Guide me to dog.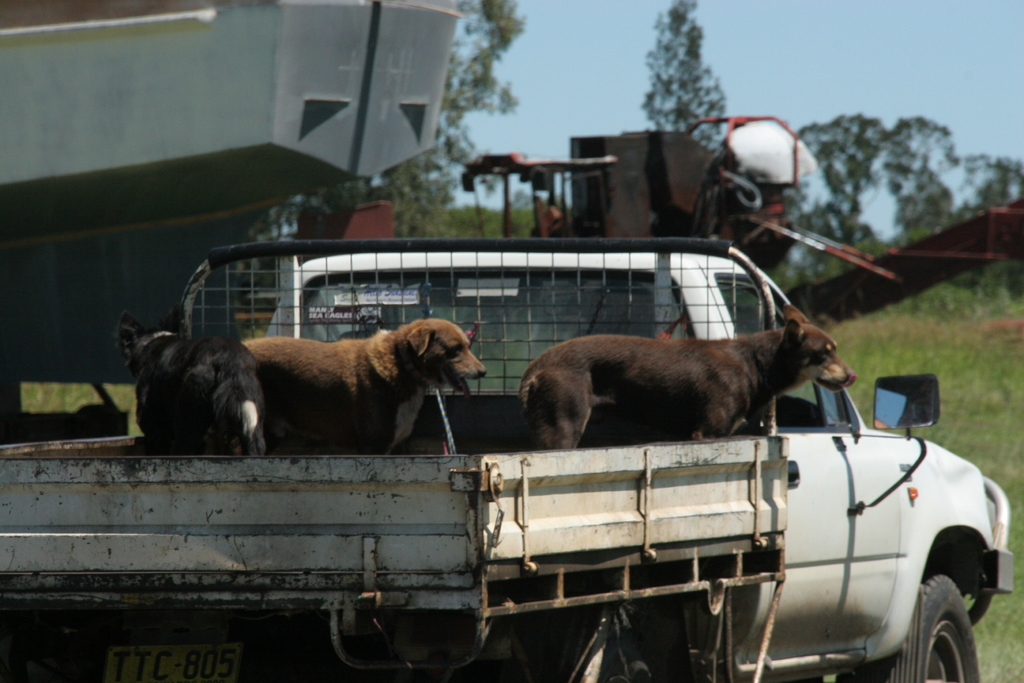
Guidance: rect(518, 304, 855, 451).
